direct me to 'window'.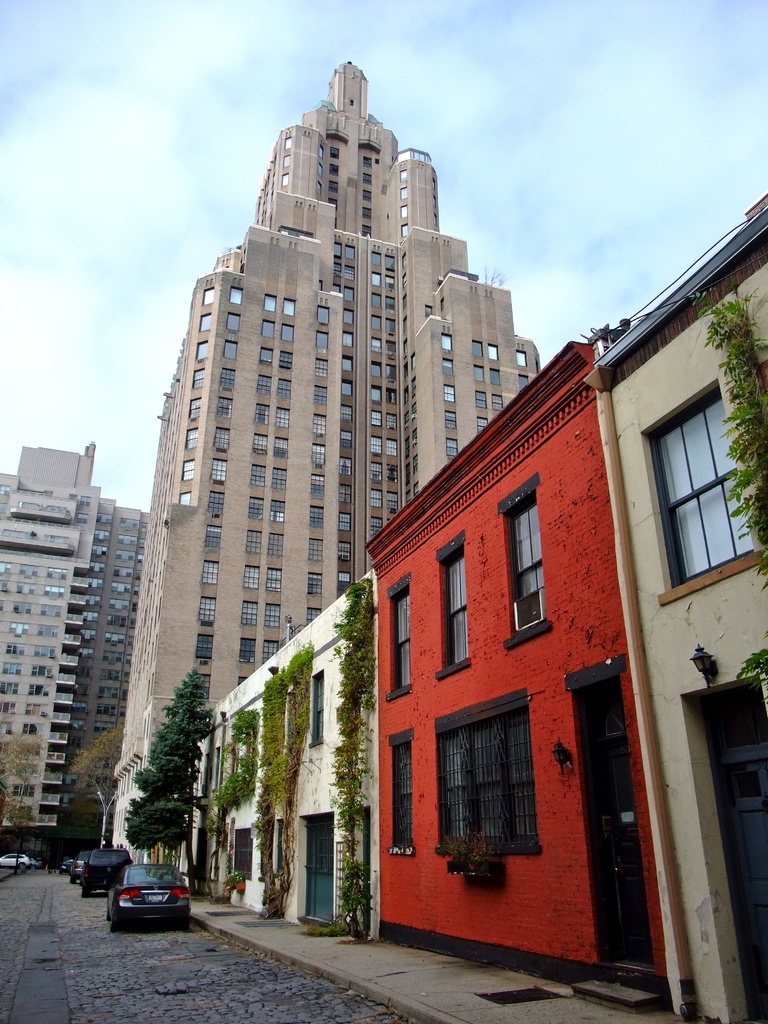
Direction: 195/632/211/659.
